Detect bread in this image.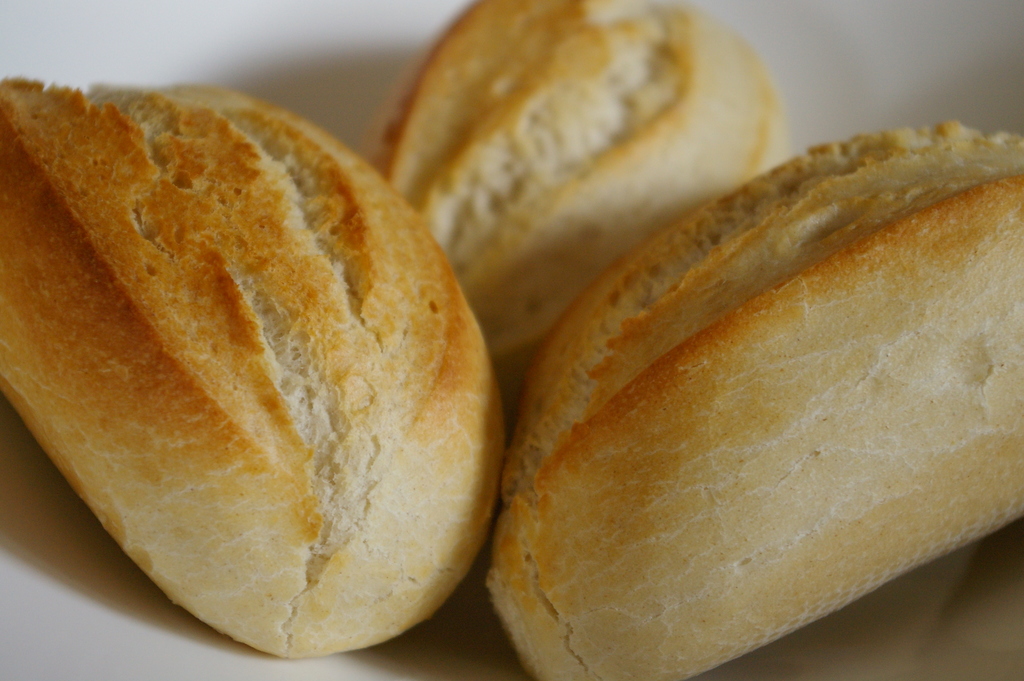
Detection: l=0, t=75, r=503, b=660.
